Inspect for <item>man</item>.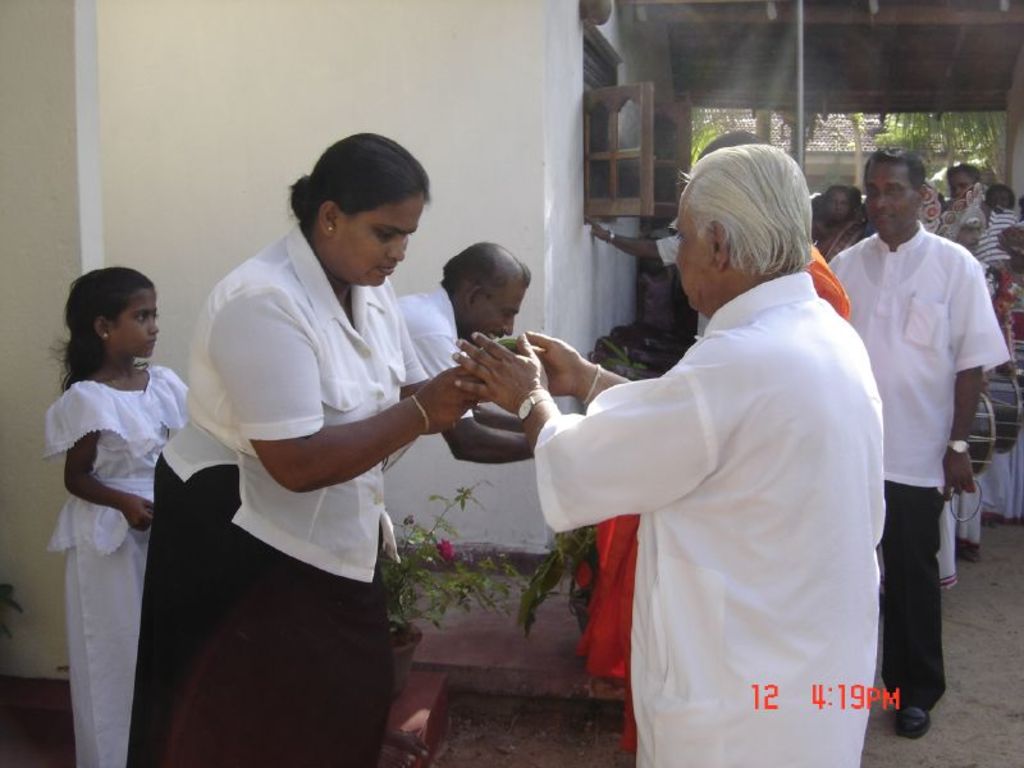
Inspection: bbox=[380, 243, 539, 480].
